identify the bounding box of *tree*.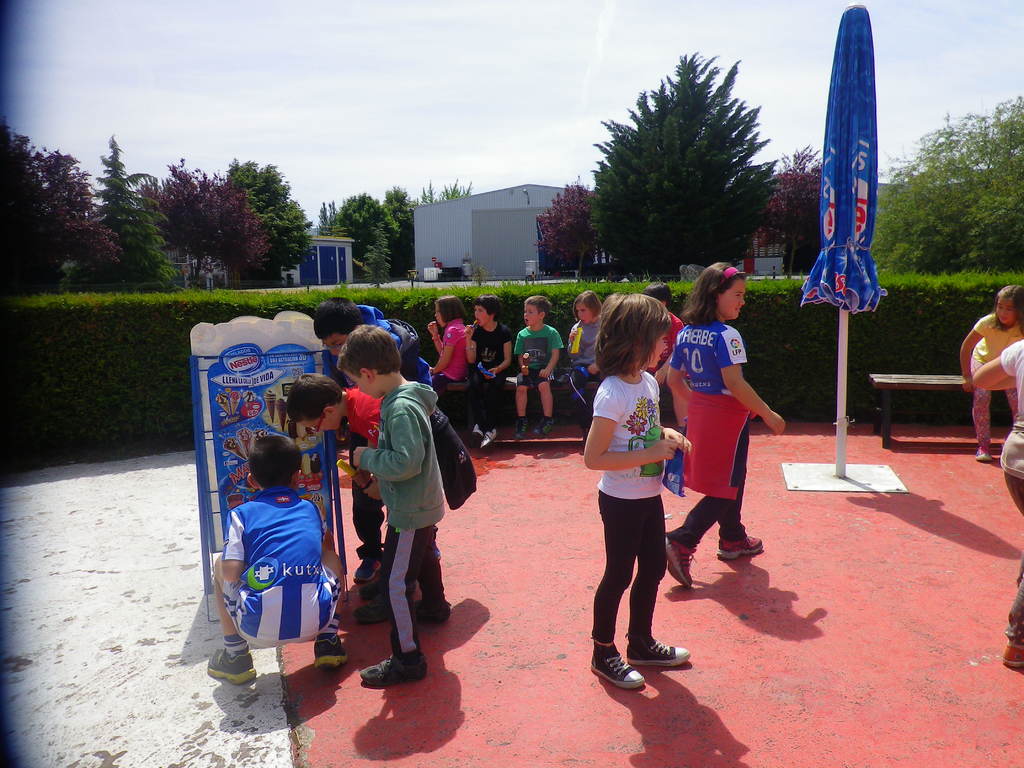
(x1=580, y1=61, x2=794, y2=271).
